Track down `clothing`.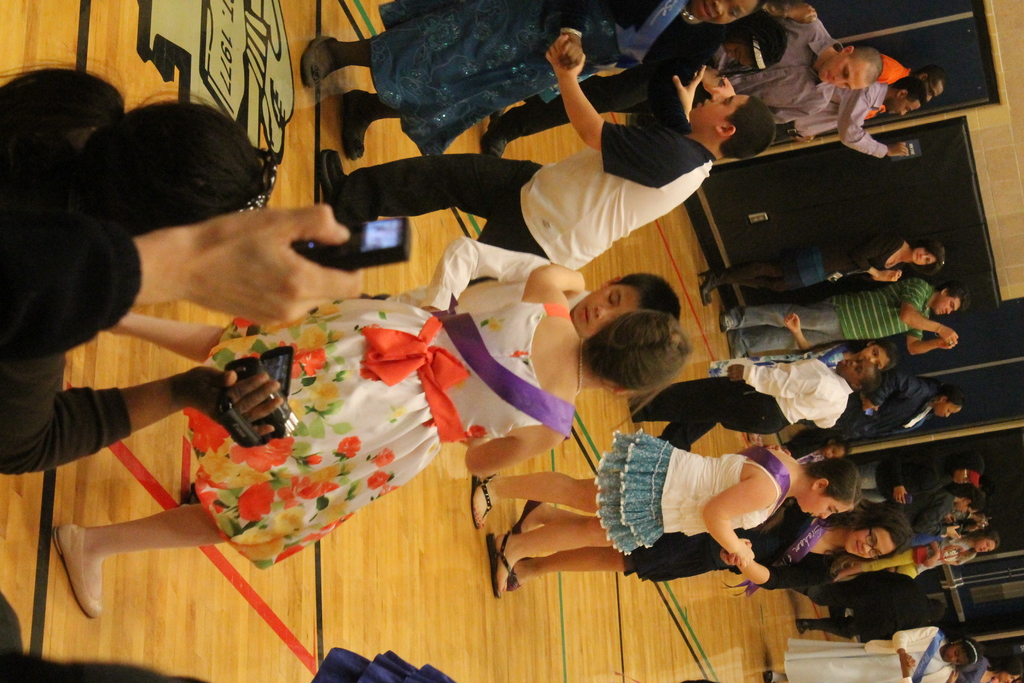
Tracked to (x1=630, y1=378, x2=866, y2=451).
